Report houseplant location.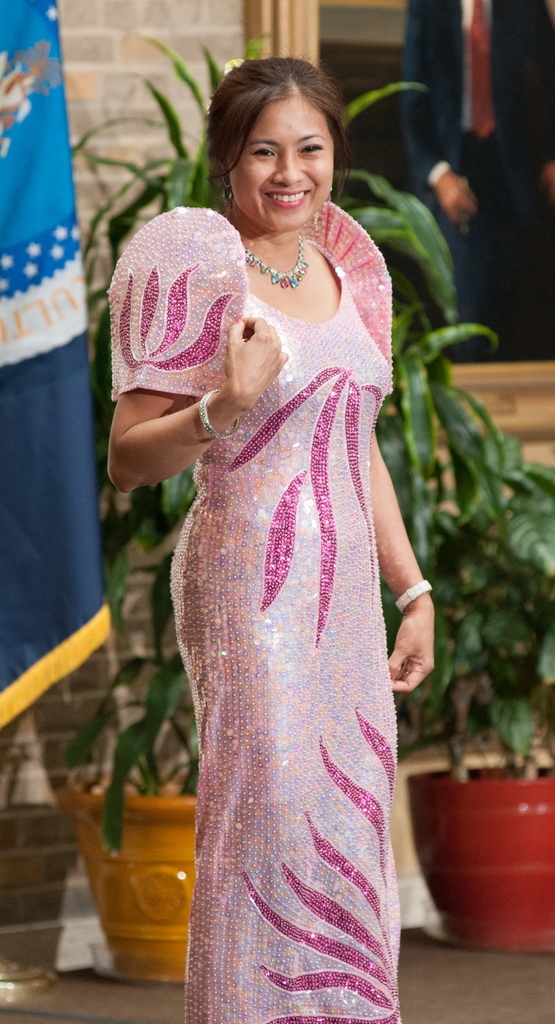
Report: <box>60,22,504,975</box>.
